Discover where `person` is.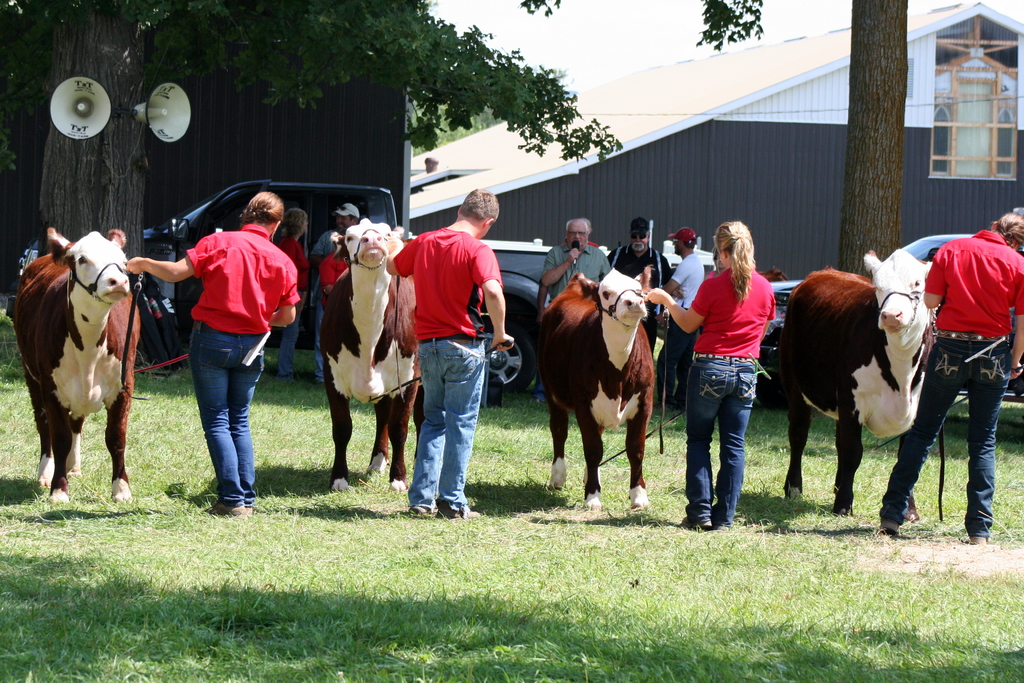
Discovered at detection(163, 173, 281, 507).
